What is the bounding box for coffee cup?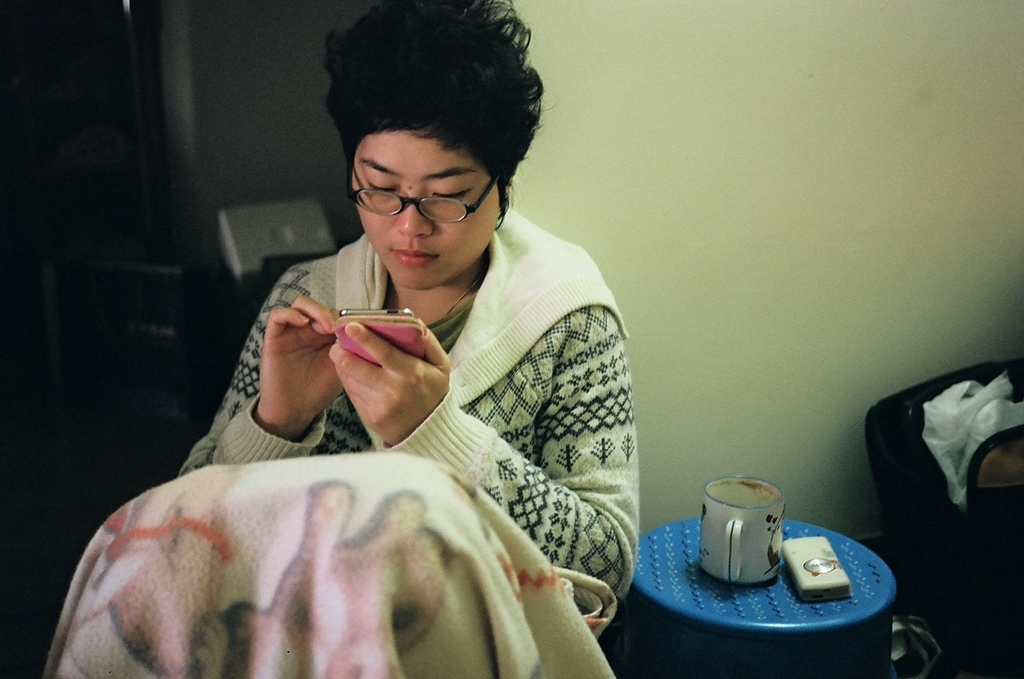
bbox=[698, 475, 785, 589].
